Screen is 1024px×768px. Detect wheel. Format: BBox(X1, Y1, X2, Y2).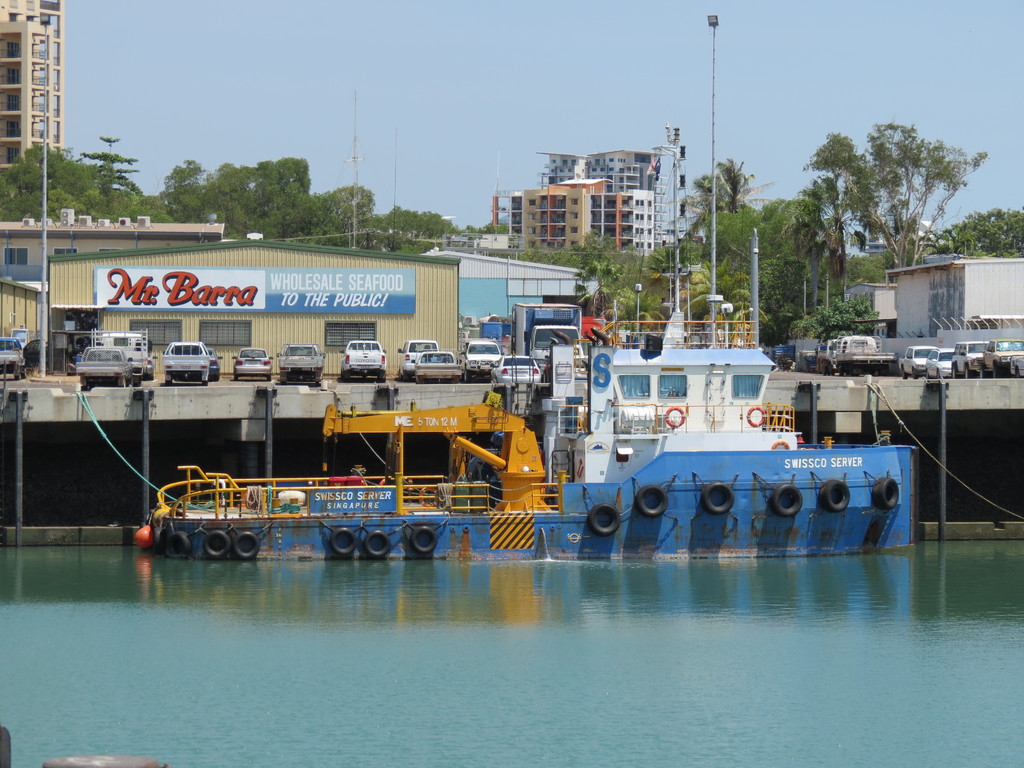
BBox(962, 365, 971, 378).
